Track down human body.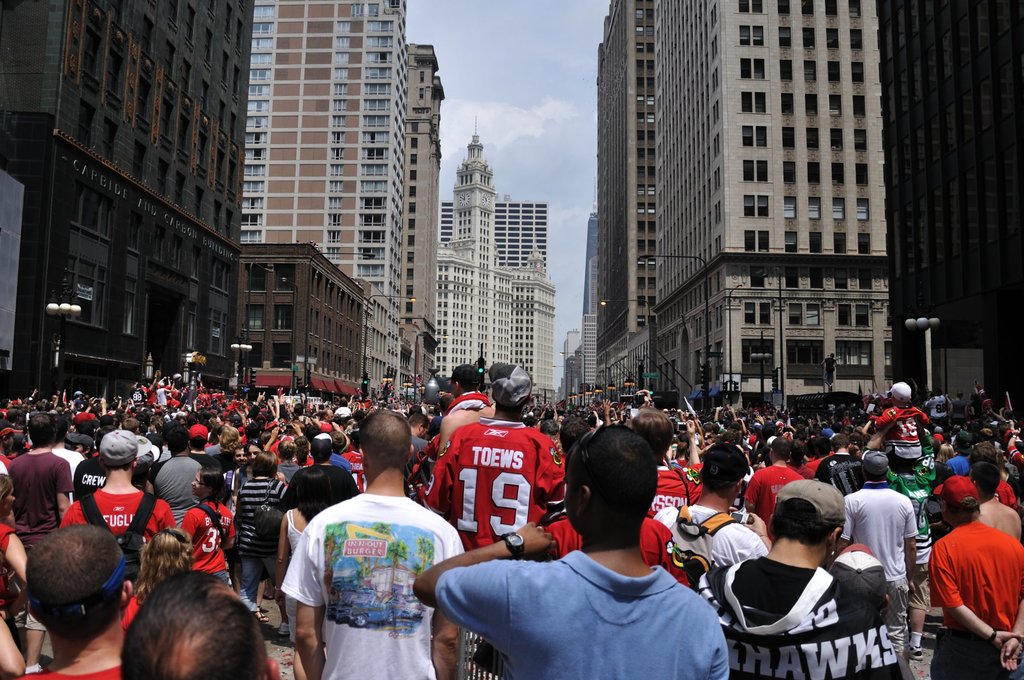
Tracked to [224, 457, 280, 570].
